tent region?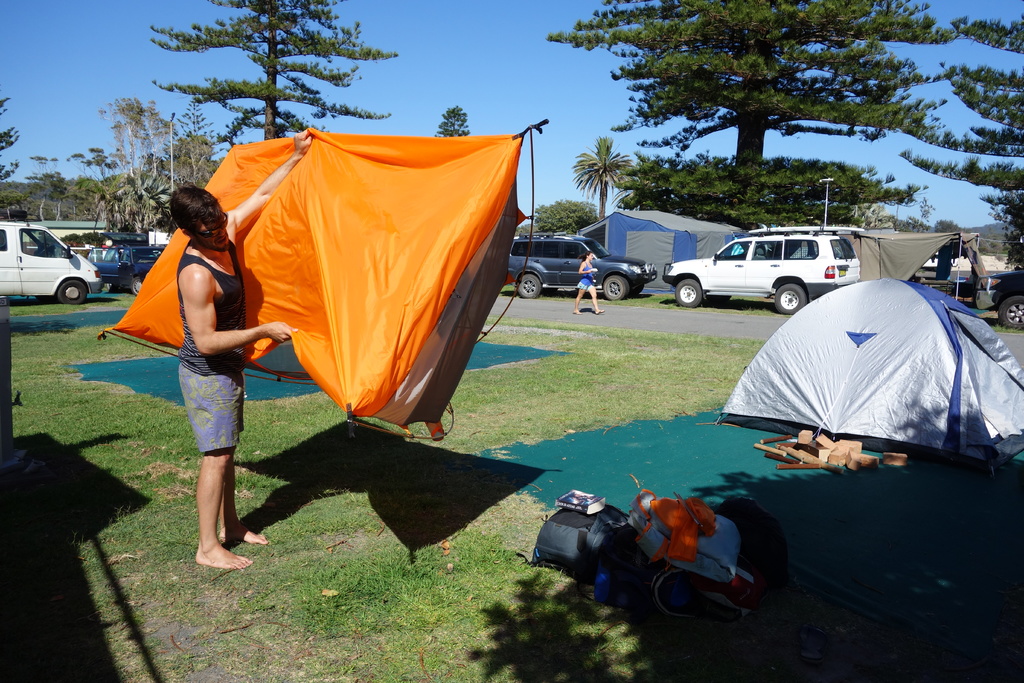
x1=846, y1=220, x2=985, y2=304
